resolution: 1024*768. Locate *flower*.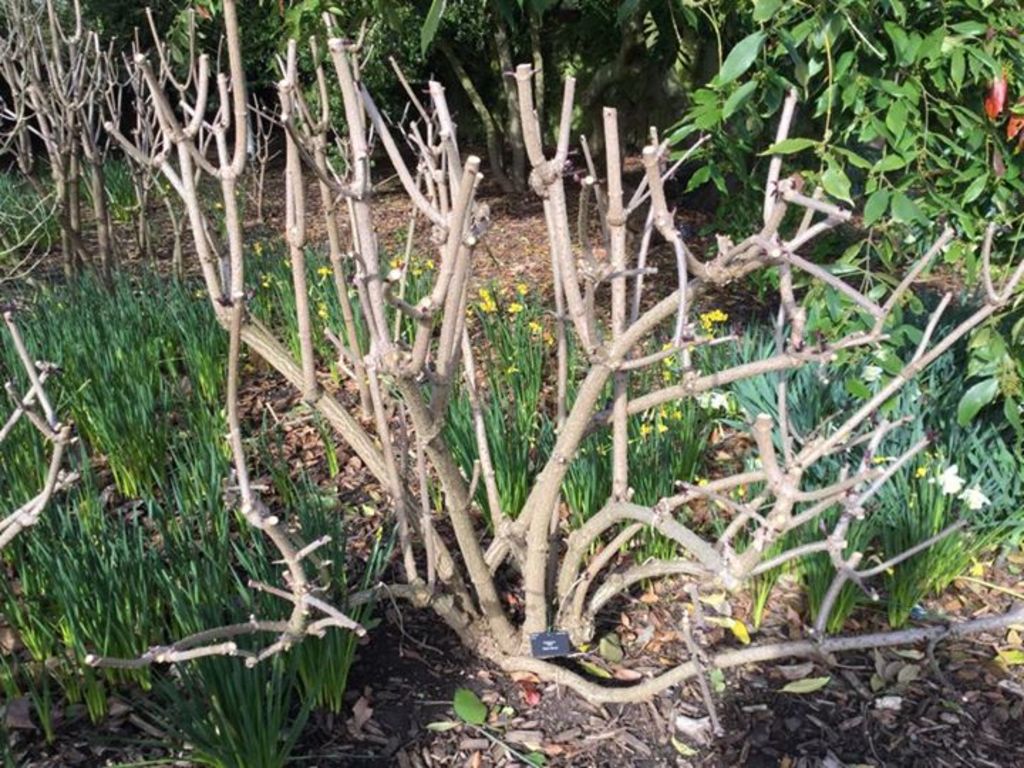
x1=956 y1=484 x2=993 y2=509.
